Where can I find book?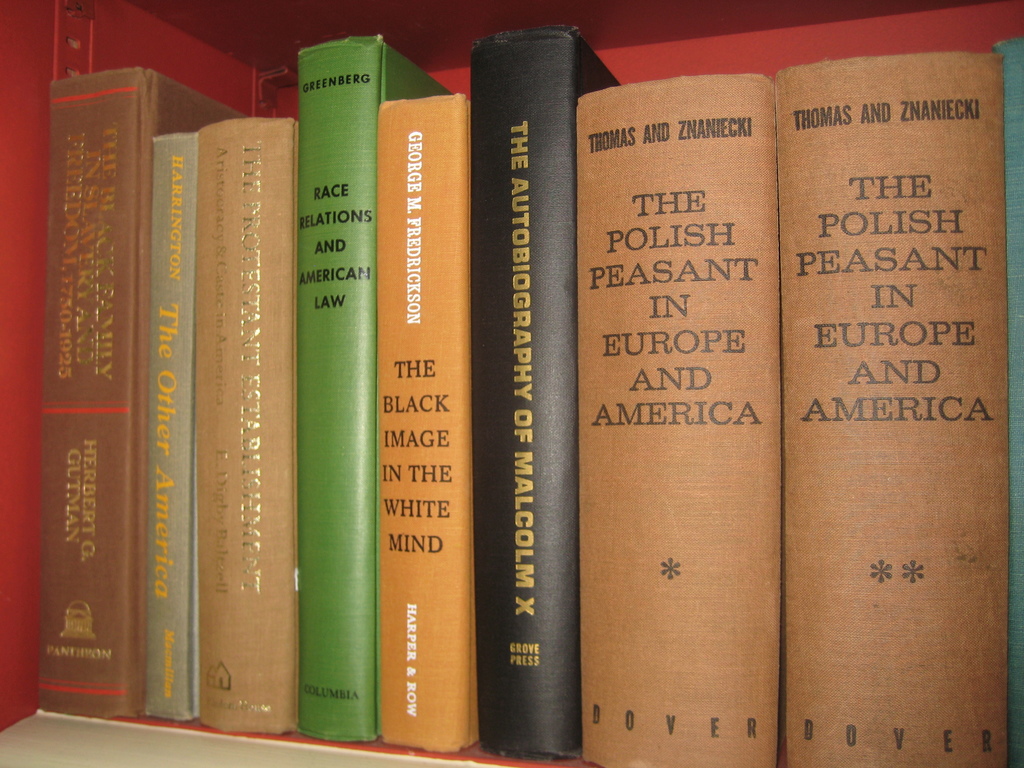
You can find it at box(993, 32, 1023, 767).
